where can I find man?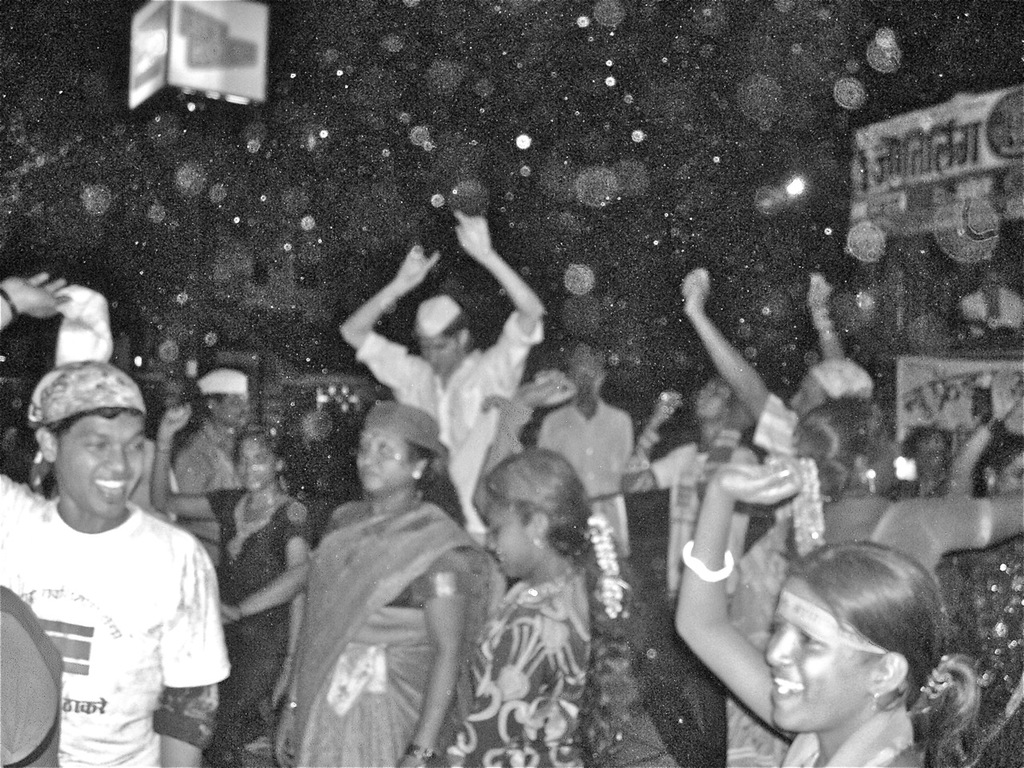
You can find it at {"left": 530, "top": 332, "right": 639, "bottom": 590}.
